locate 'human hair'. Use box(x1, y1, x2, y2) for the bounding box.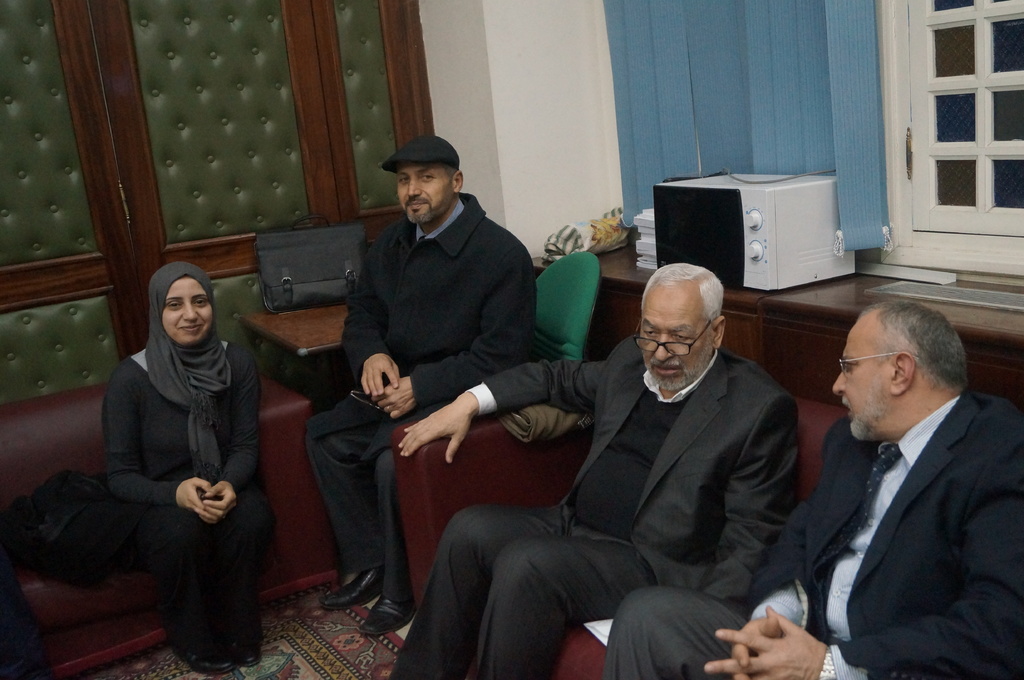
box(645, 264, 724, 320).
